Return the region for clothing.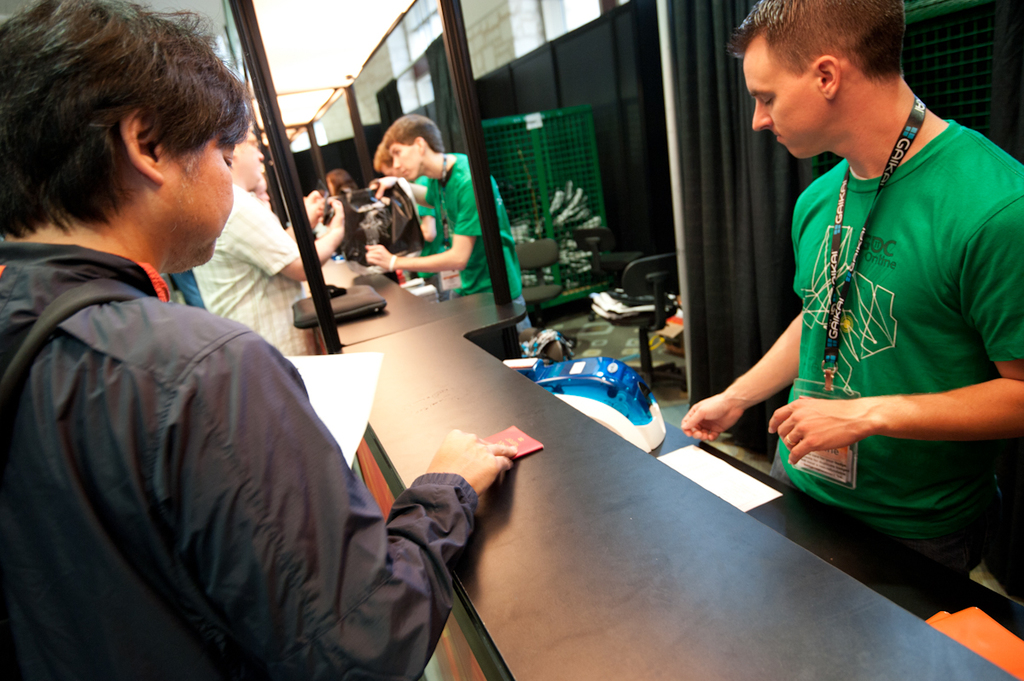
Rect(411, 171, 447, 279).
